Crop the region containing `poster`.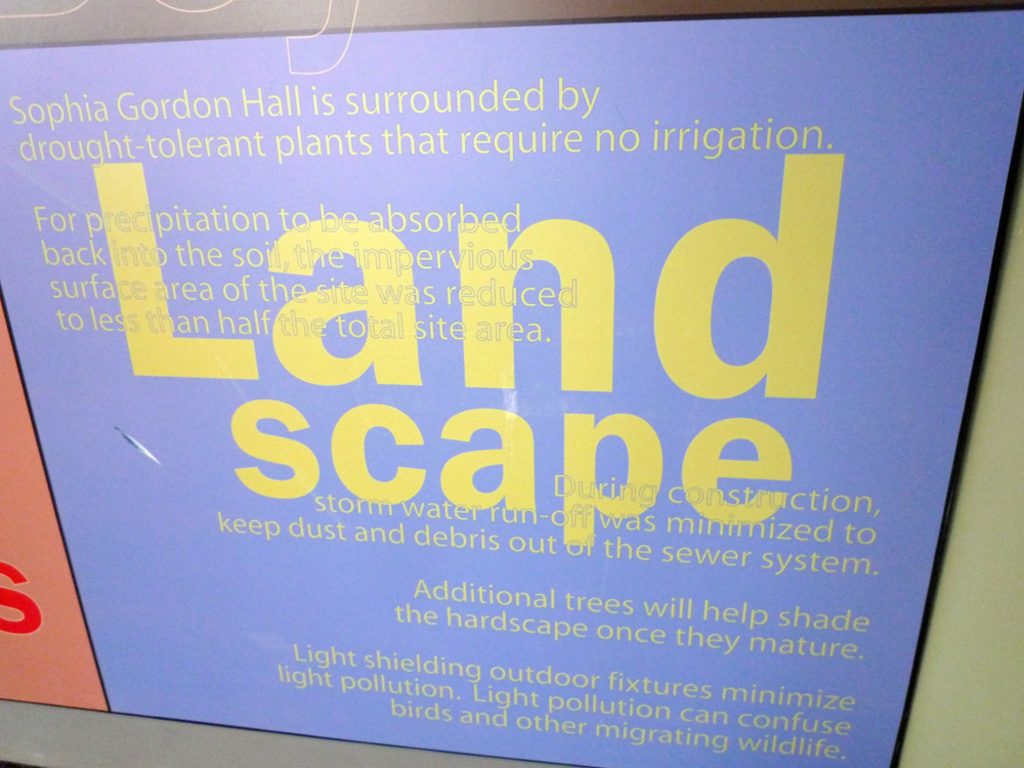
Crop region: crop(0, 0, 1023, 767).
